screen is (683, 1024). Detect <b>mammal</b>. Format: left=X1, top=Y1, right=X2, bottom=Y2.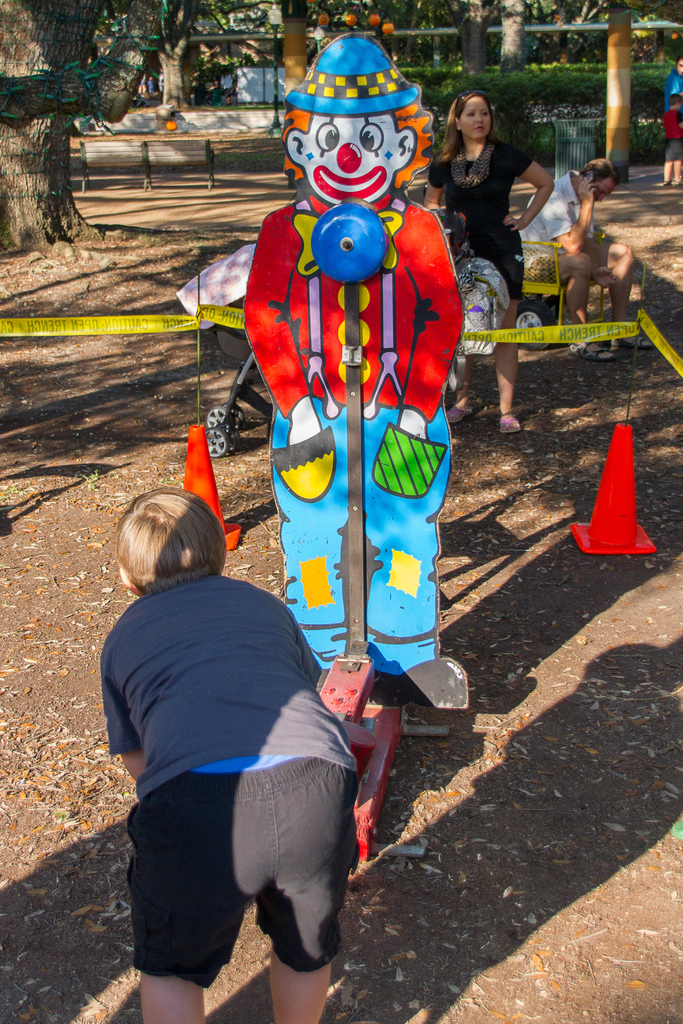
left=662, top=93, right=682, bottom=186.
